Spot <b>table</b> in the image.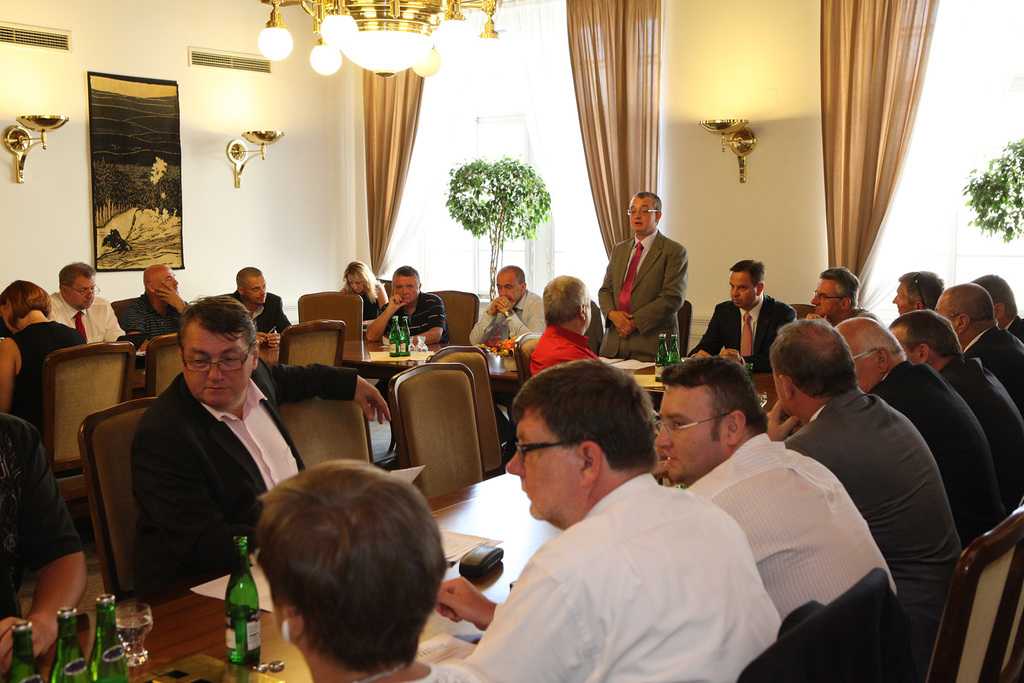
<b>table</b> found at x1=0 y1=473 x2=567 y2=682.
